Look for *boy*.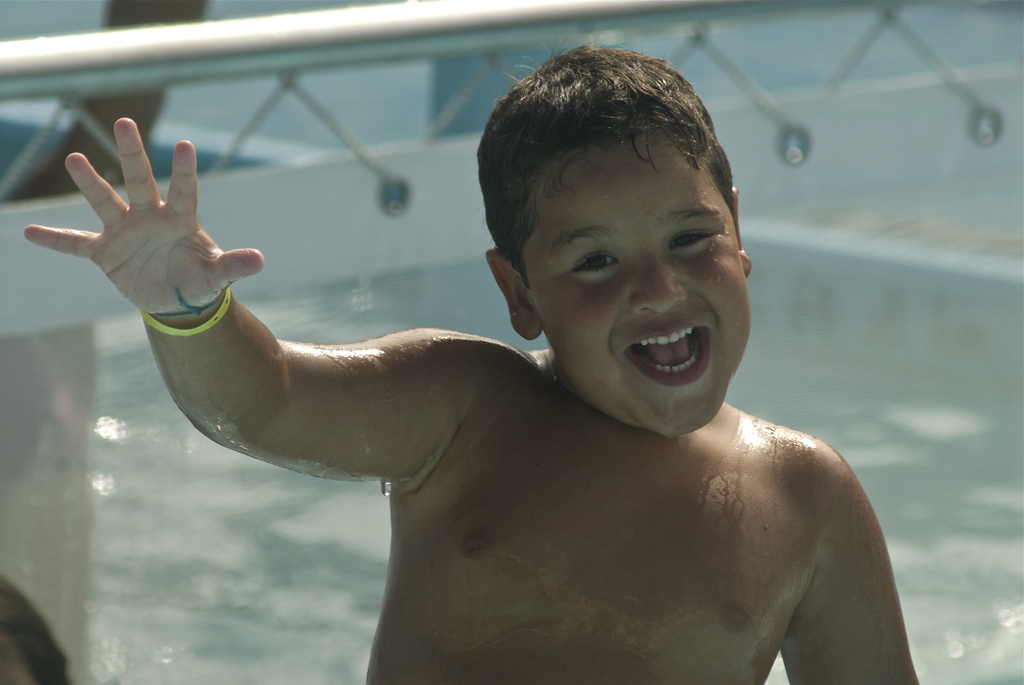
Found: <box>101,34,868,642</box>.
